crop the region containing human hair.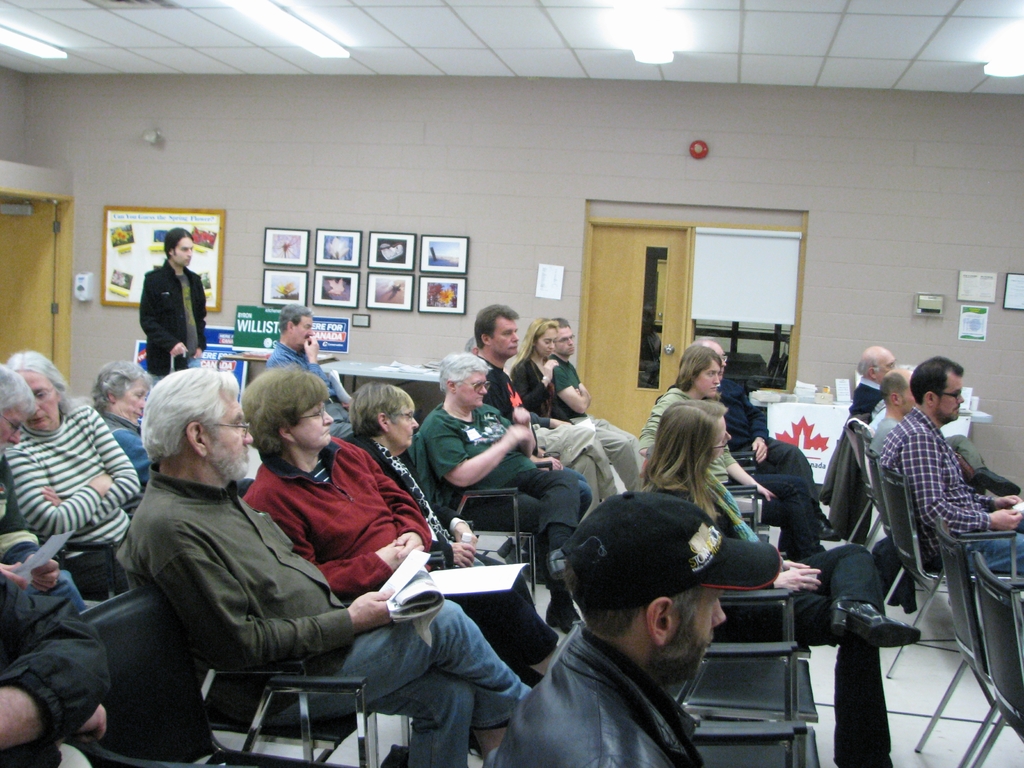
Crop region: box=[163, 228, 194, 264].
